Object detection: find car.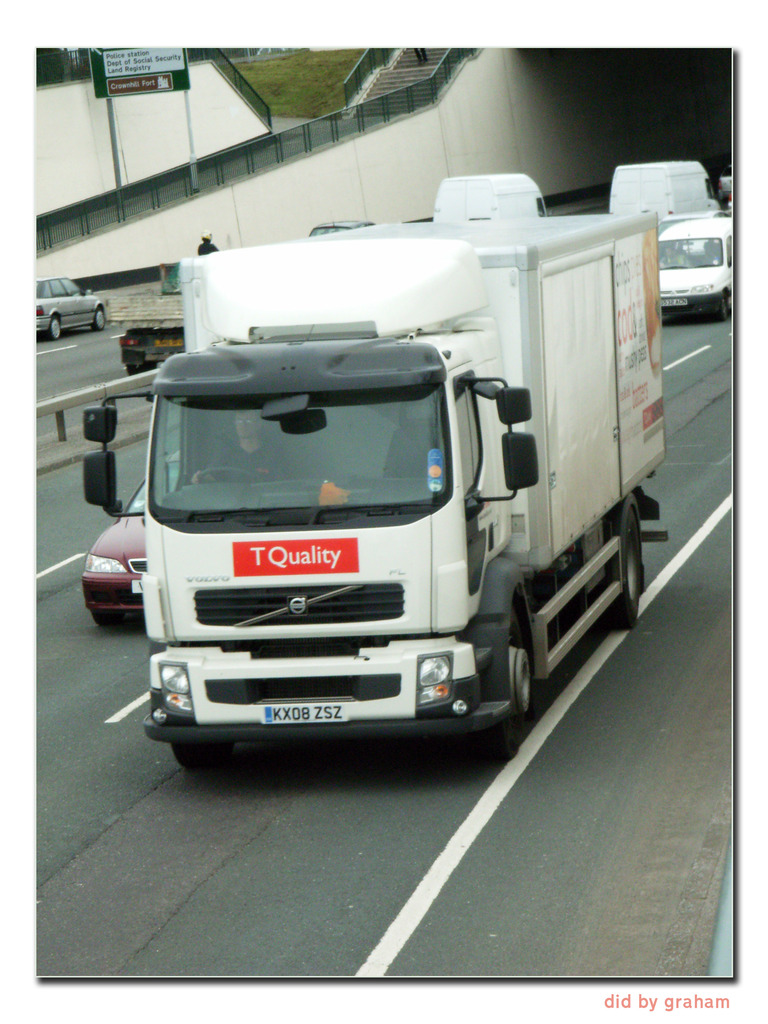
30, 273, 107, 344.
